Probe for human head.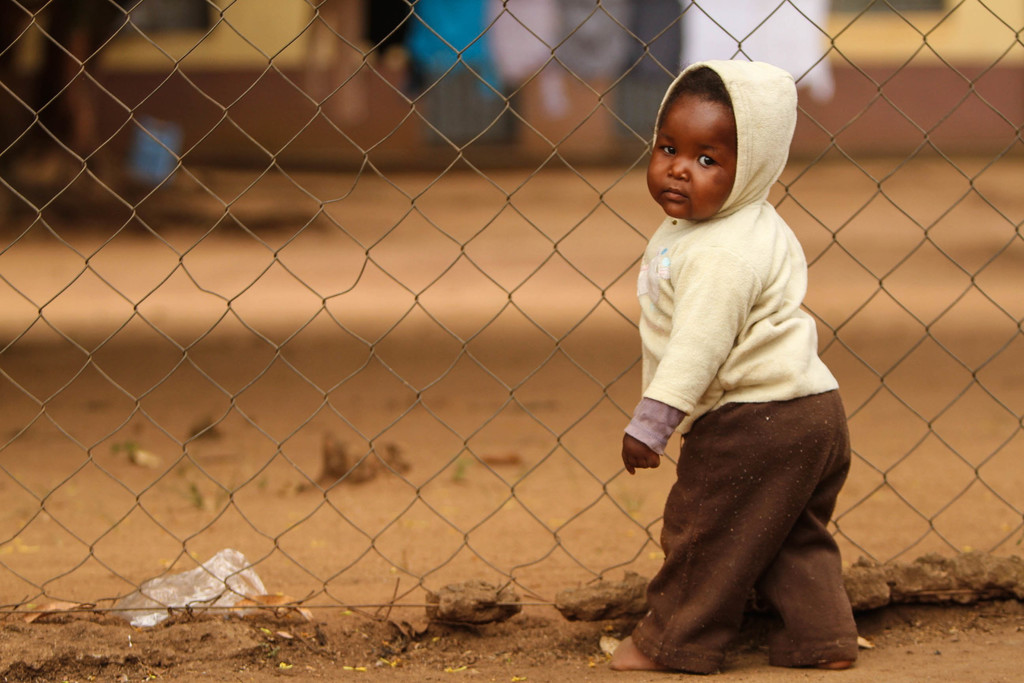
Probe result: [648,62,790,236].
